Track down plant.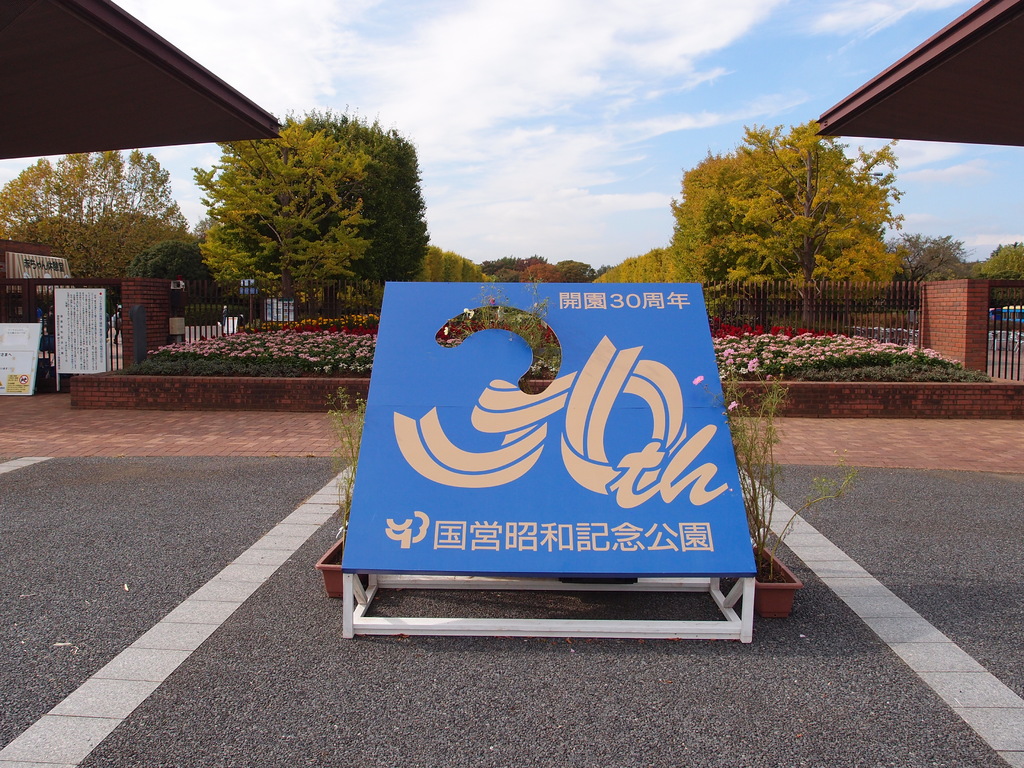
Tracked to bbox(714, 367, 862, 579).
